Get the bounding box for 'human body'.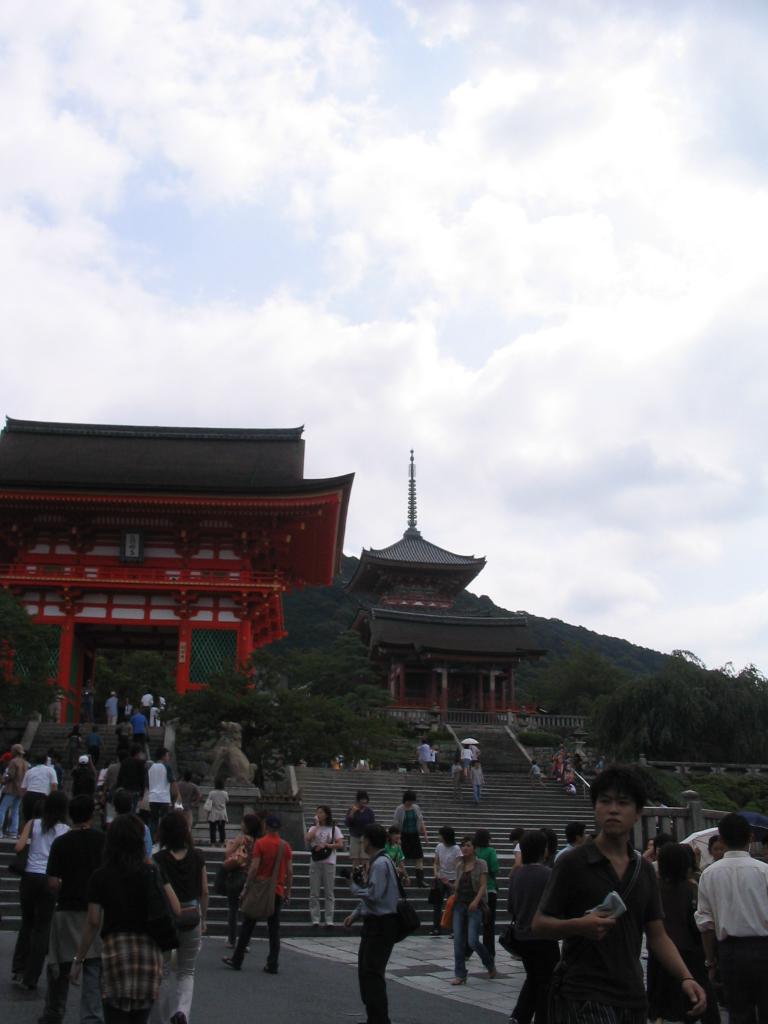
{"left": 447, "top": 840, "right": 496, "bottom": 988}.
